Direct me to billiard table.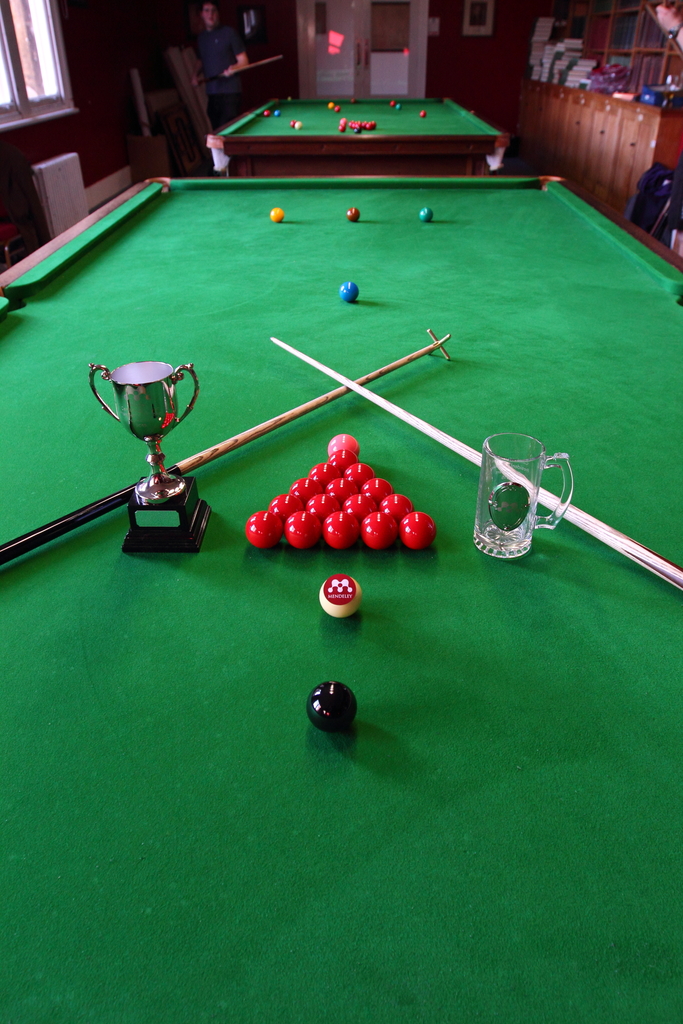
Direction: x1=0, y1=175, x2=682, y2=1023.
